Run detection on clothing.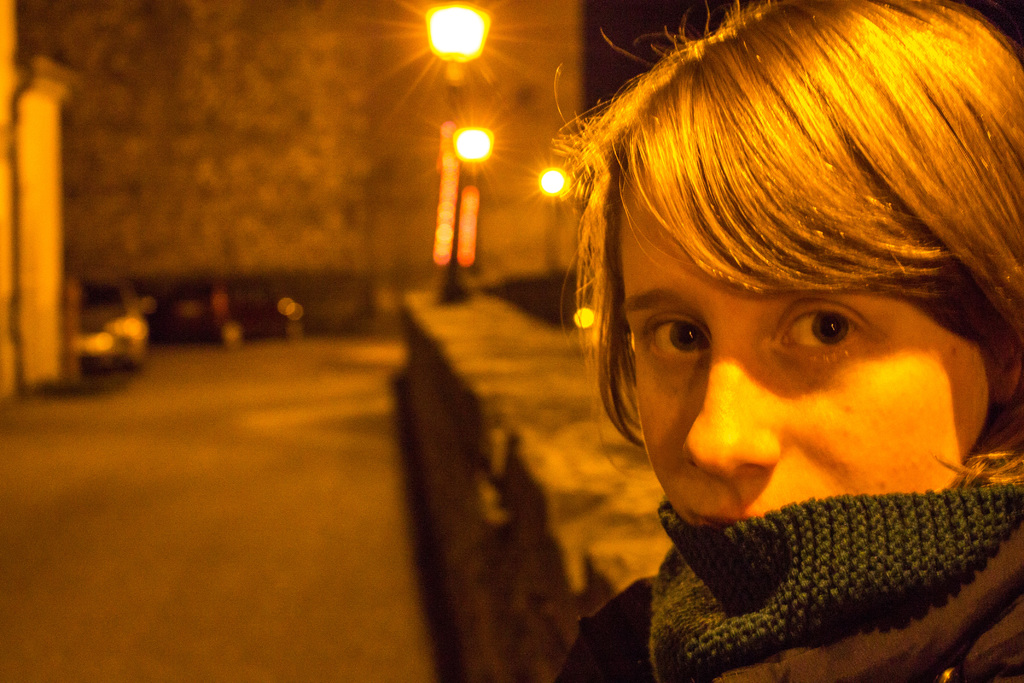
Result: {"x1": 567, "y1": 436, "x2": 1023, "y2": 682}.
